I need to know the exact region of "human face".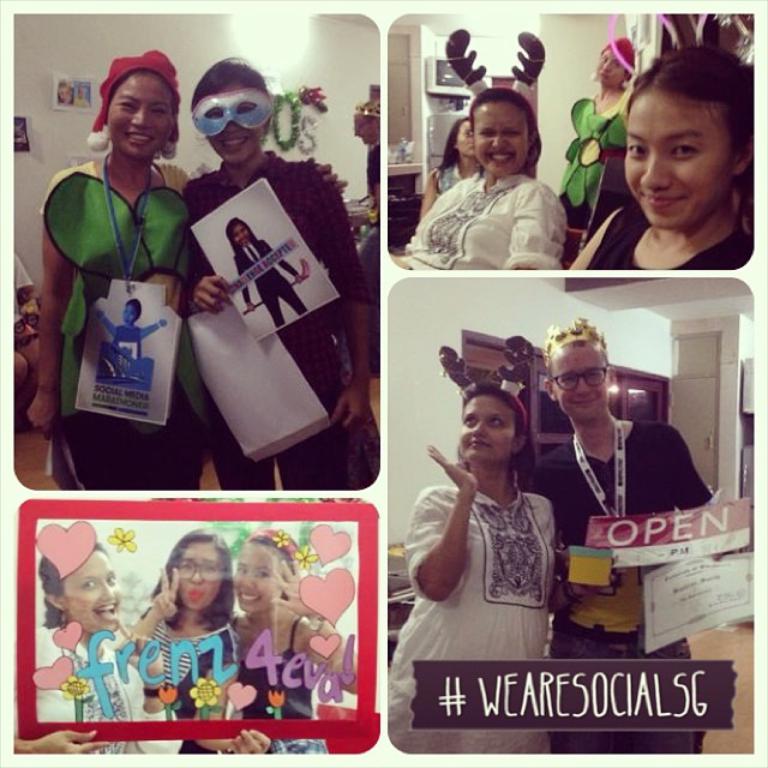
Region: 473,101,527,176.
